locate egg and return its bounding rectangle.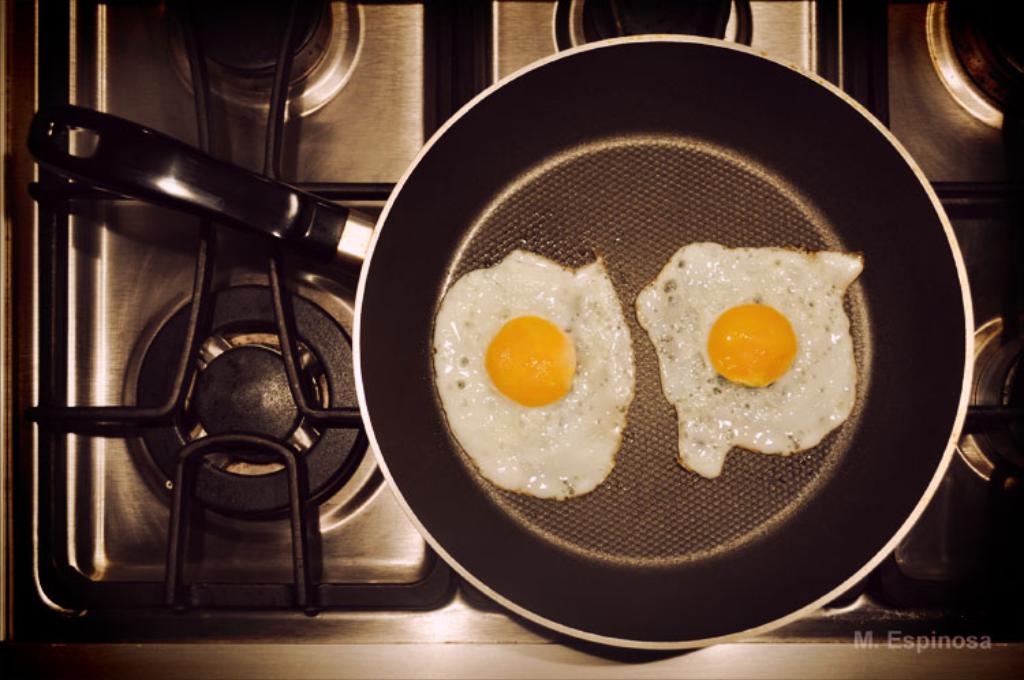
pyautogui.locateOnScreen(427, 244, 634, 497).
